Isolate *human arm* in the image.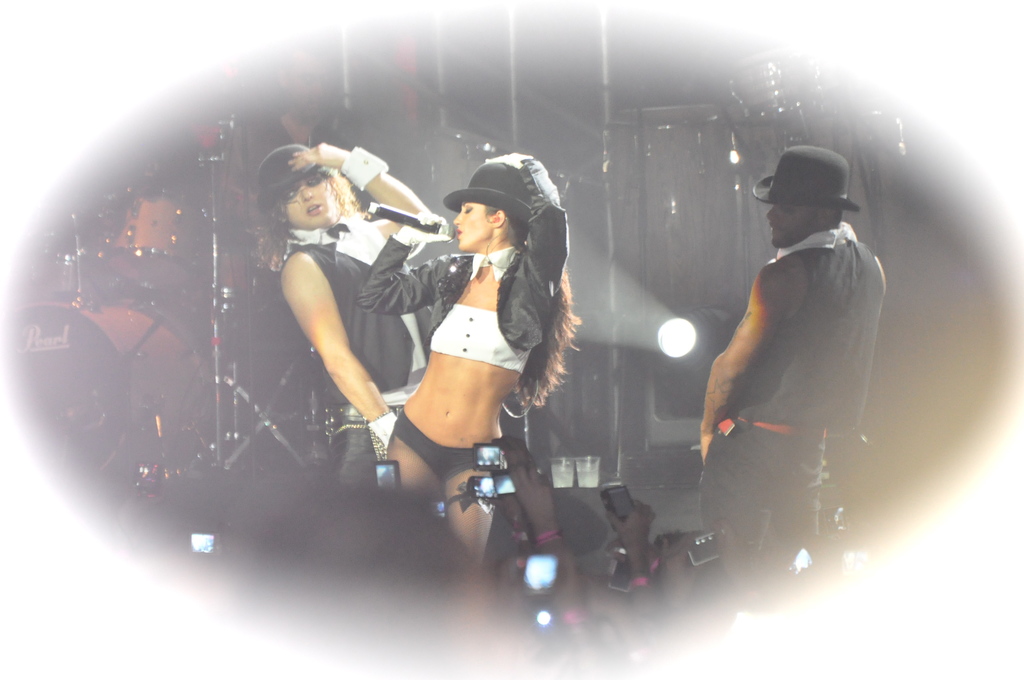
Isolated region: [x1=270, y1=217, x2=383, y2=427].
